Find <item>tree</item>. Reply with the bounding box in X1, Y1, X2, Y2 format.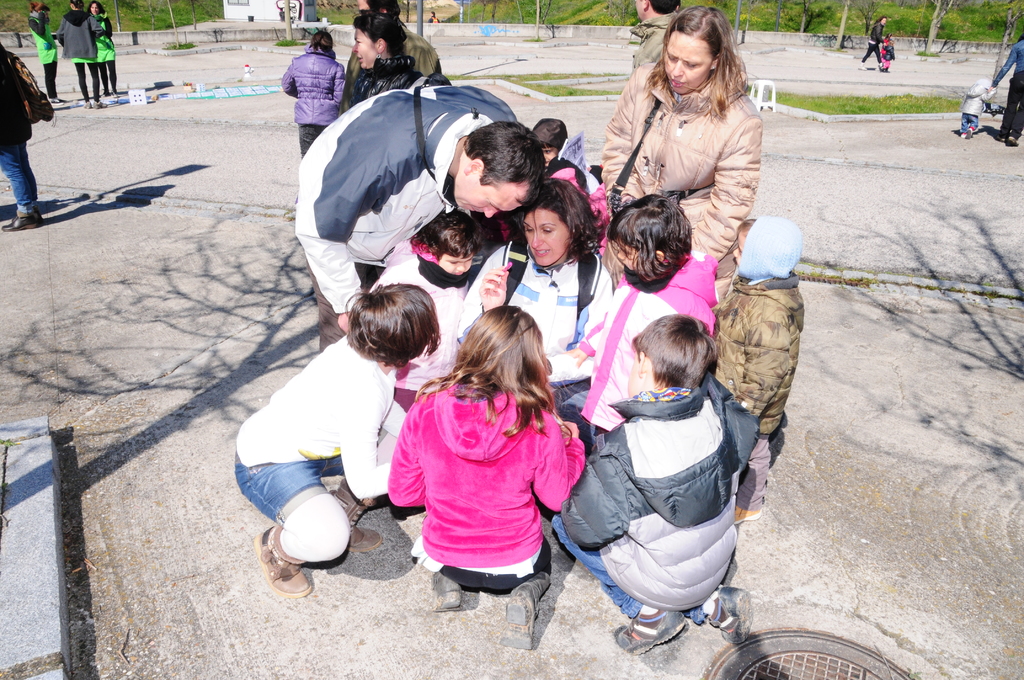
859, 0, 960, 52.
